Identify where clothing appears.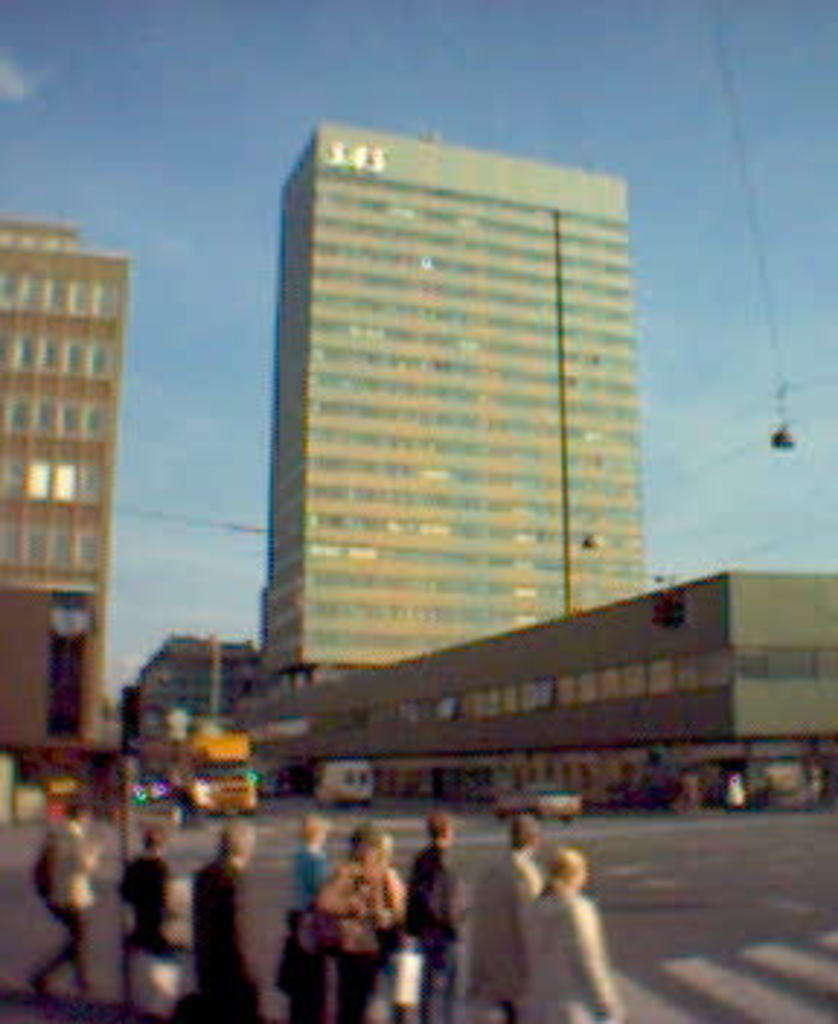
Appears at BBox(410, 838, 471, 1021).
